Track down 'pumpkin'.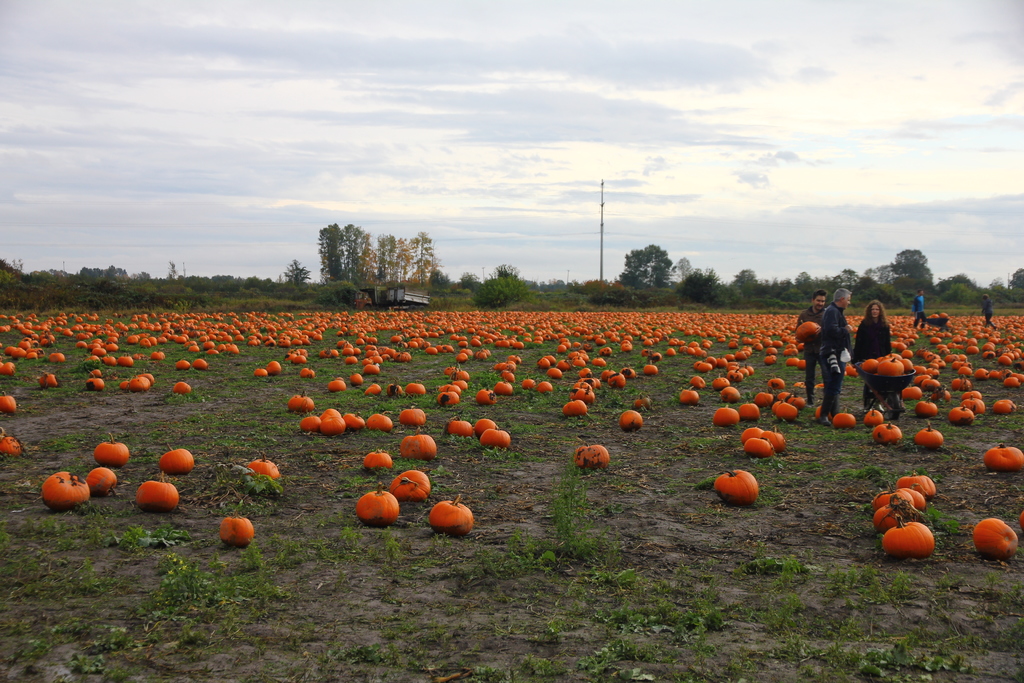
Tracked to bbox=(871, 420, 904, 443).
